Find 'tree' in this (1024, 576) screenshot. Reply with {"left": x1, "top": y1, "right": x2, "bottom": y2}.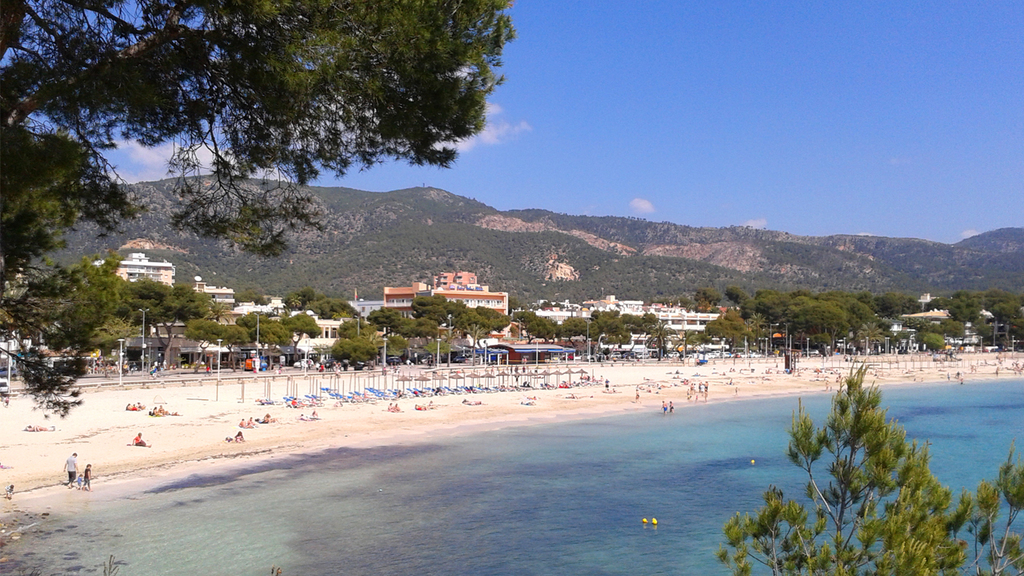
{"left": 303, "top": 290, "right": 328, "bottom": 314}.
